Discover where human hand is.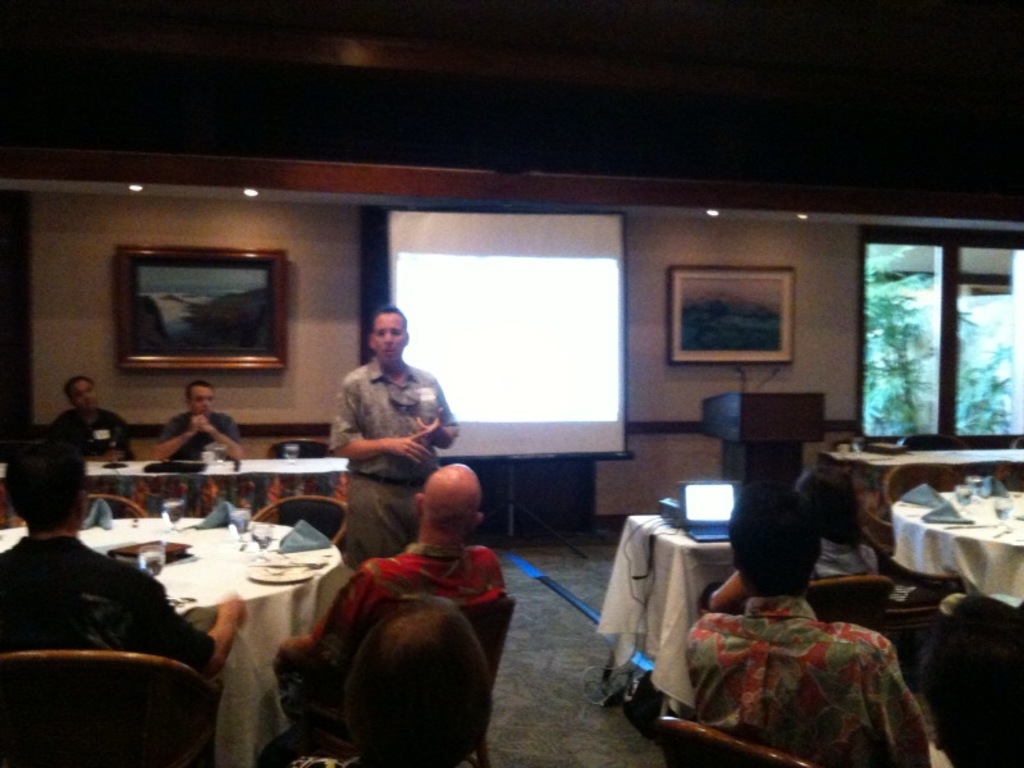
Discovered at [left=216, top=590, right=250, bottom=623].
